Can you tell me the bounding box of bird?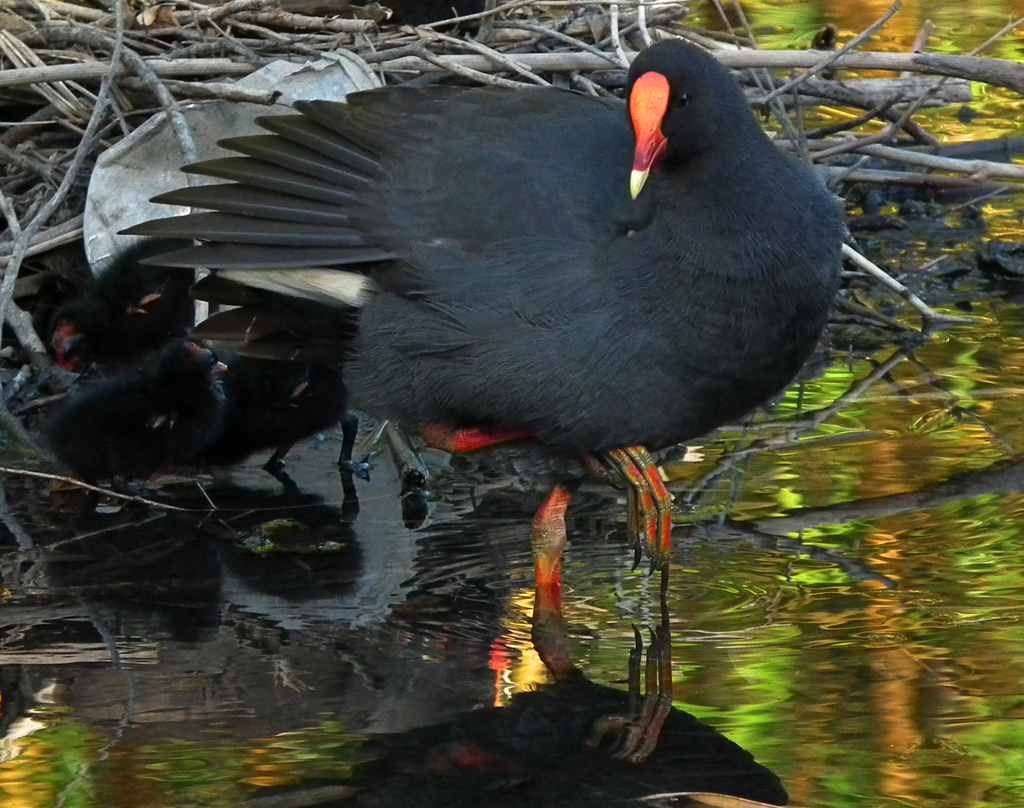
x1=209, y1=325, x2=367, y2=468.
